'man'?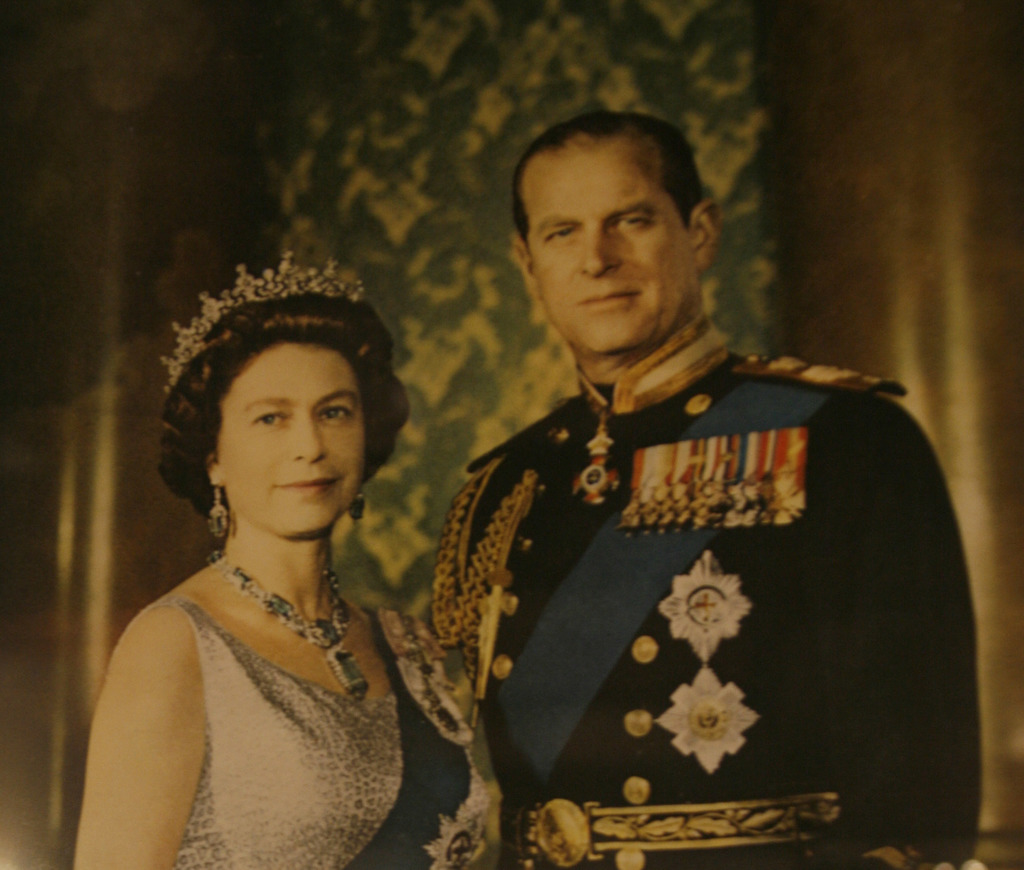
421:105:981:869
